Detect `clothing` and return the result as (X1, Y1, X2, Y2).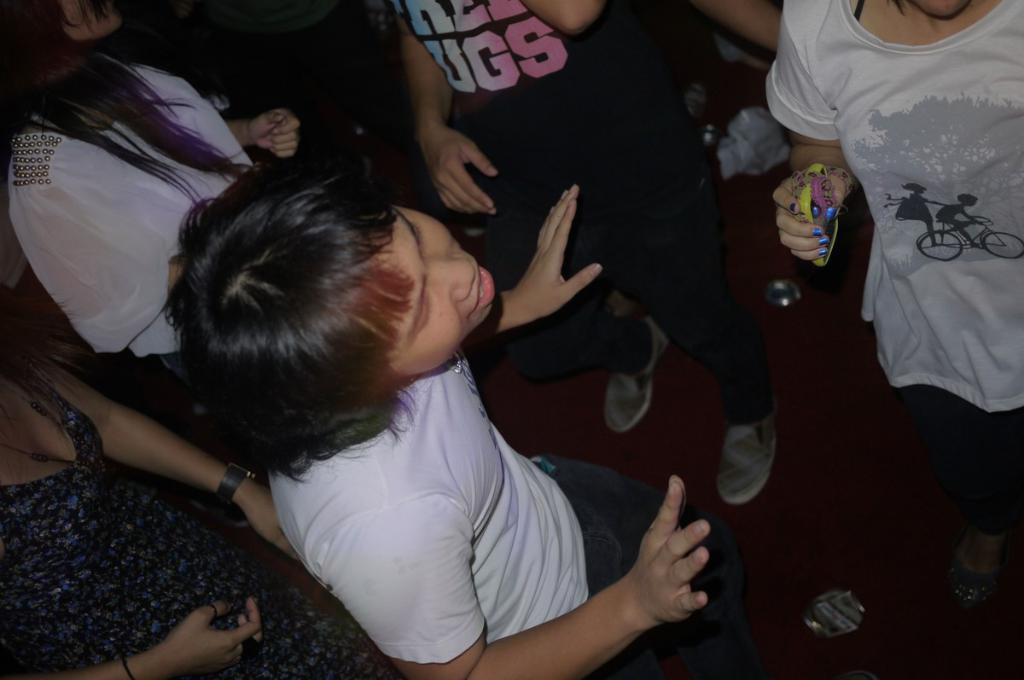
(4, 55, 256, 403).
